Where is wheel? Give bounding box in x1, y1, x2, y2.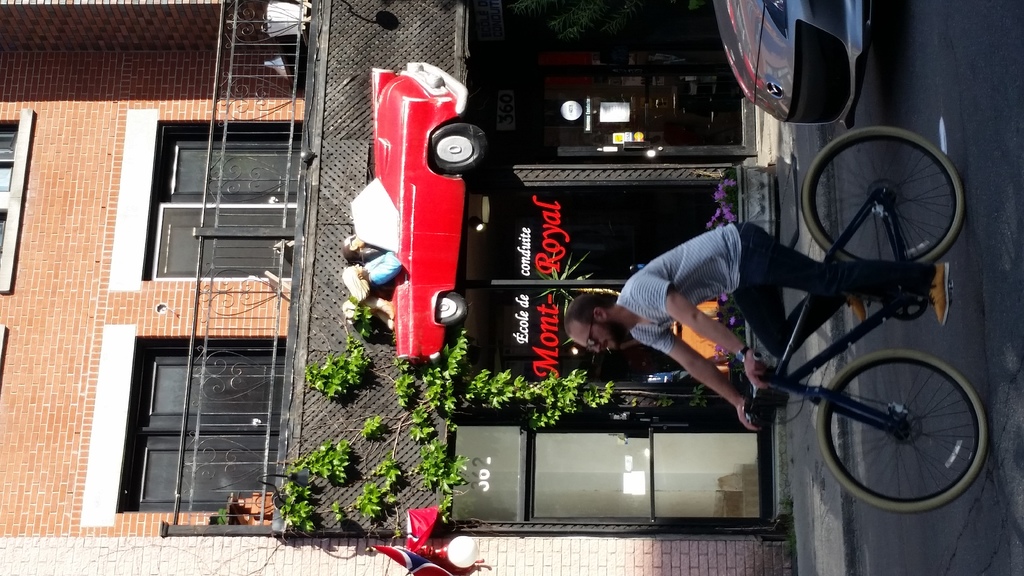
799, 125, 967, 275.
